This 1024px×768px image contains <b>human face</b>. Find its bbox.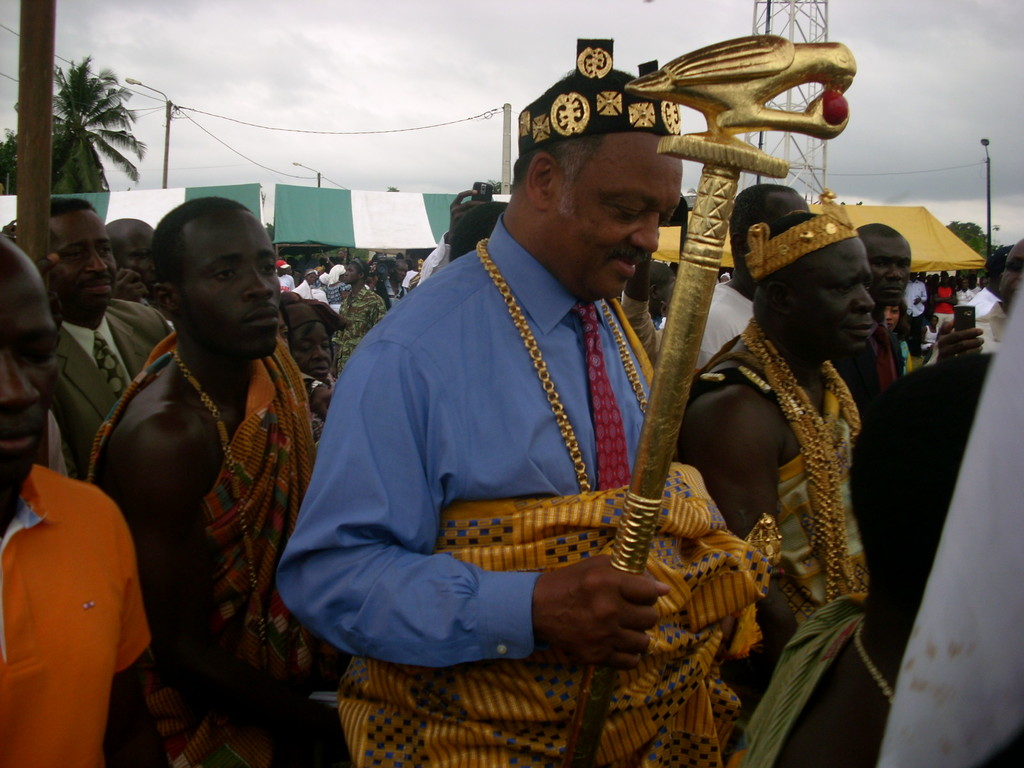
l=548, t=141, r=684, b=296.
